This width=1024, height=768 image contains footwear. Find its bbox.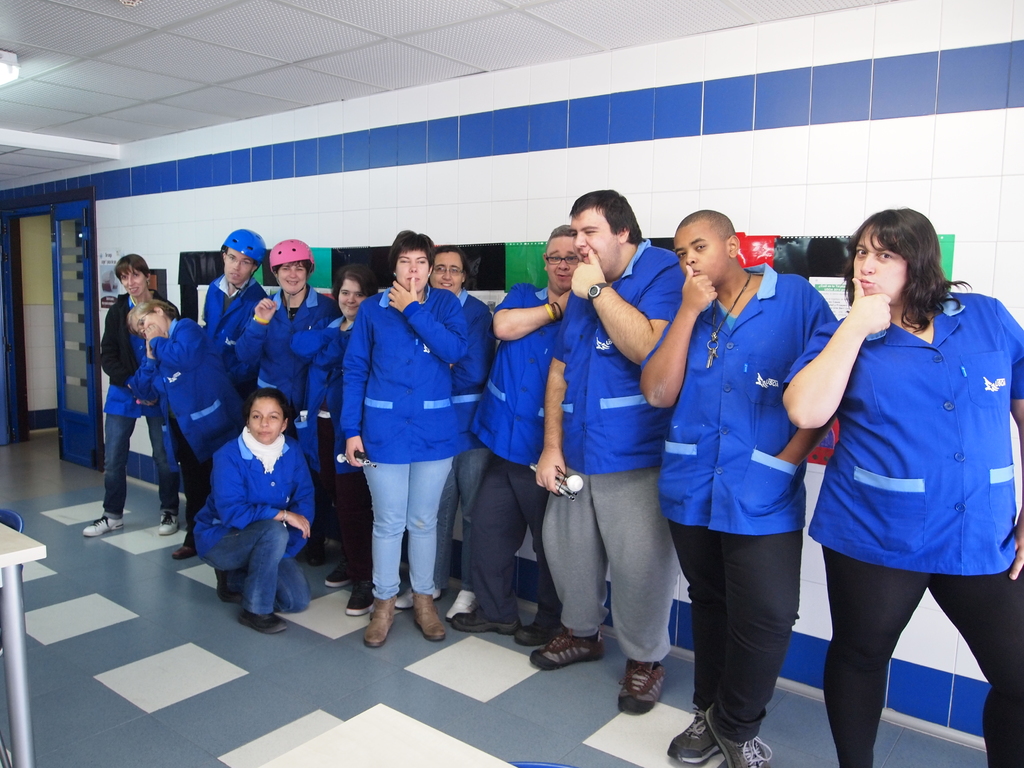
BBox(394, 574, 445, 611).
